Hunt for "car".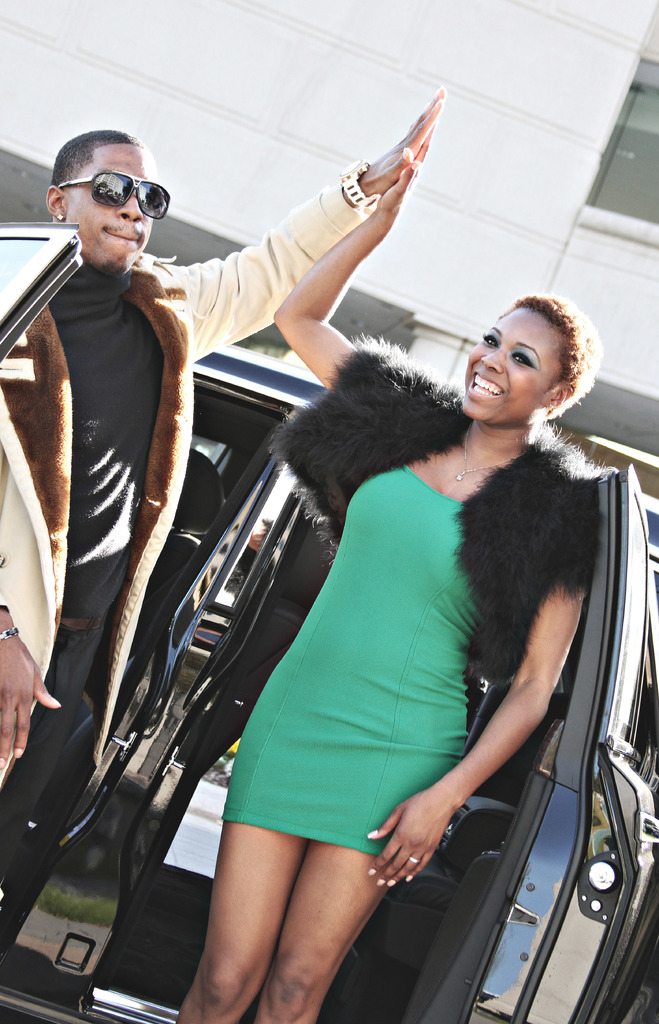
Hunted down at (left=22, top=191, right=632, bottom=968).
